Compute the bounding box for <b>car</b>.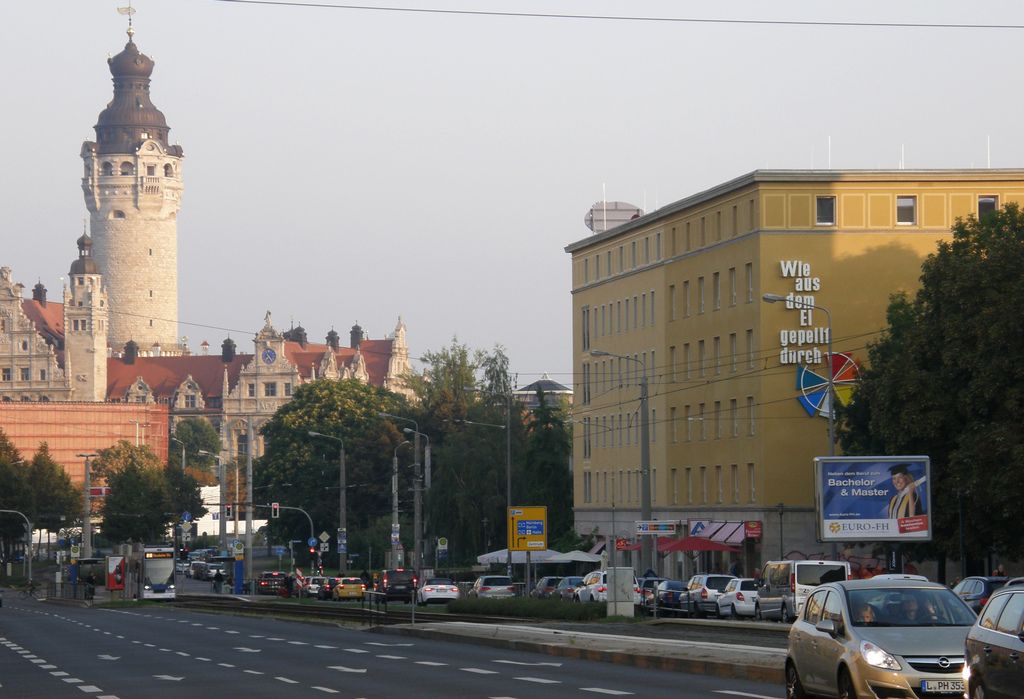
bbox=[956, 581, 1023, 616].
